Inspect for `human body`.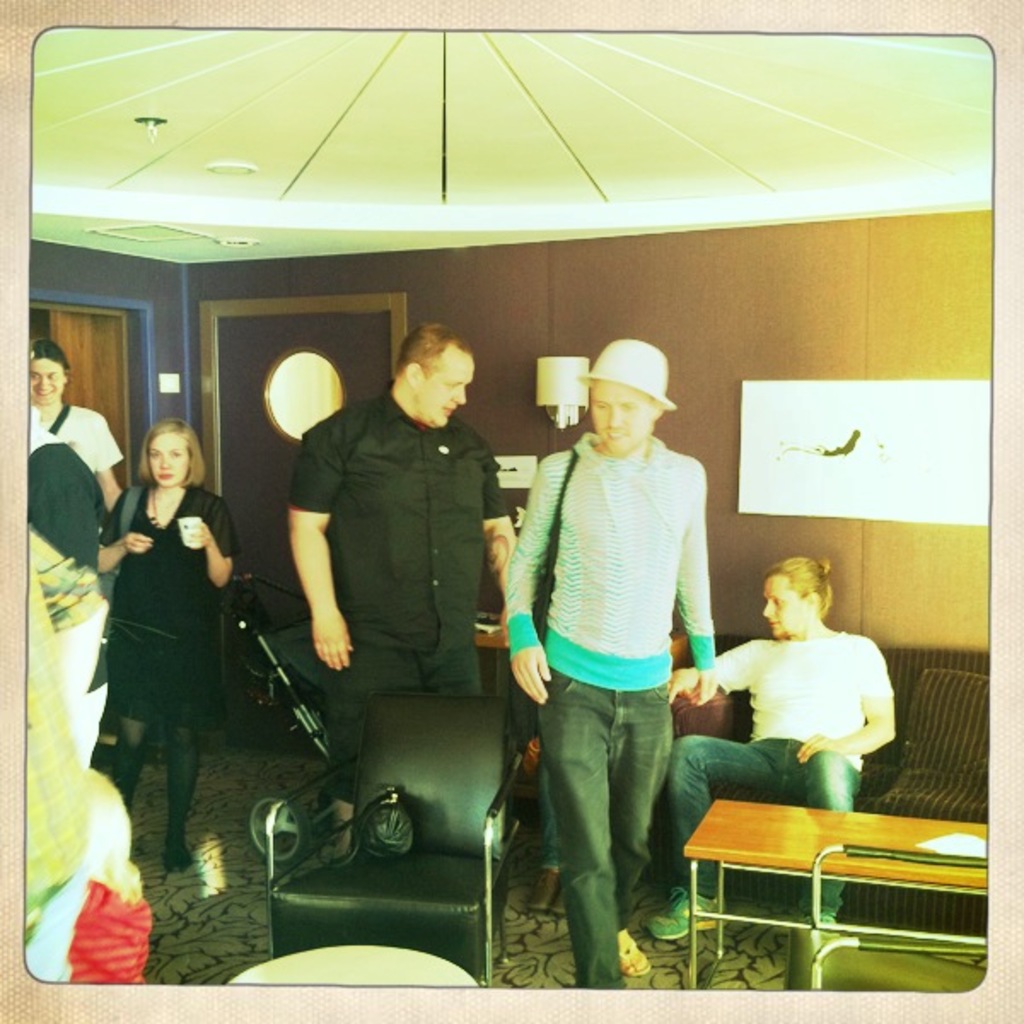
Inspection: (x1=519, y1=331, x2=720, y2=1023).
